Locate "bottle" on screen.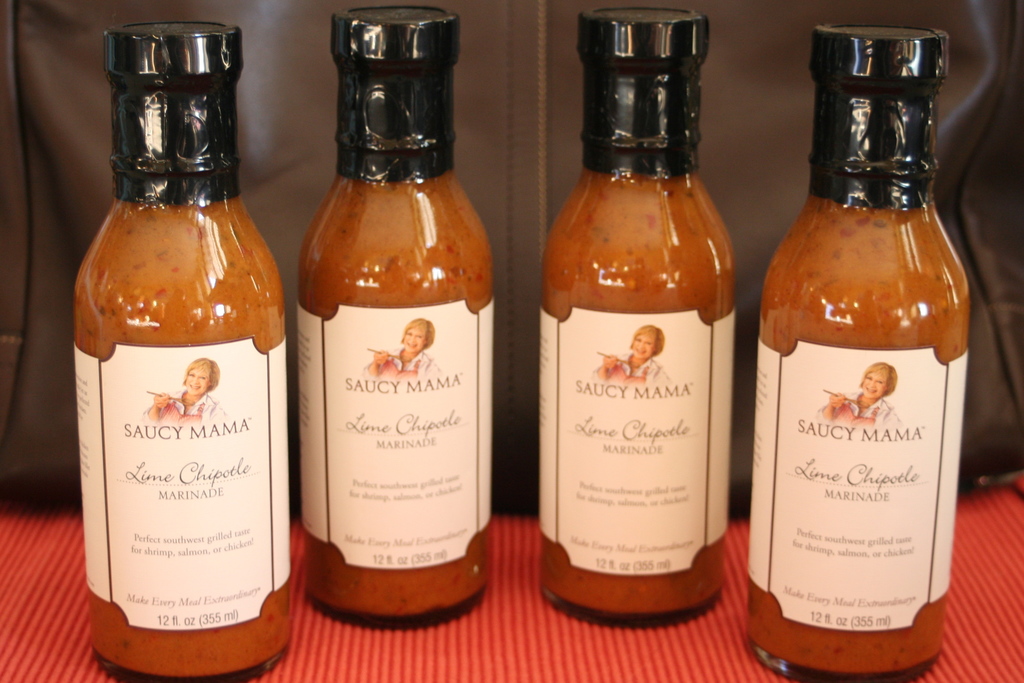
On screen at 284 8 496 626.
